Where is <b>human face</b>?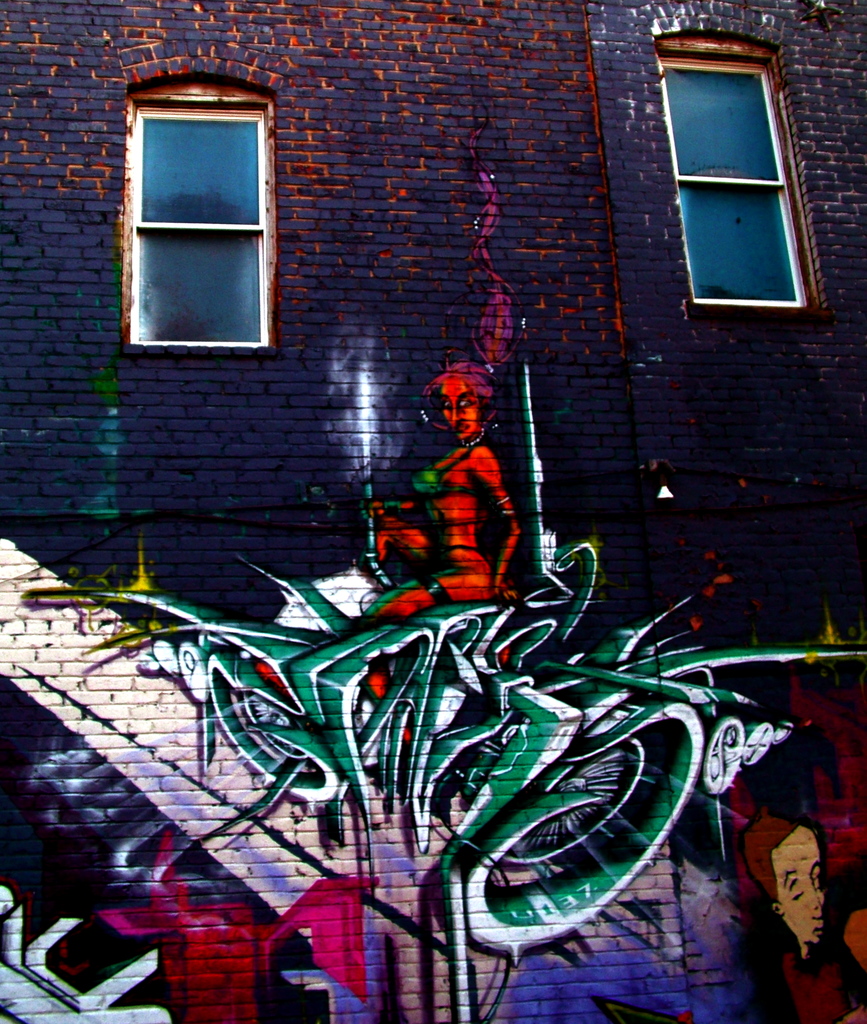
detection(436, 383, 483, 445).
